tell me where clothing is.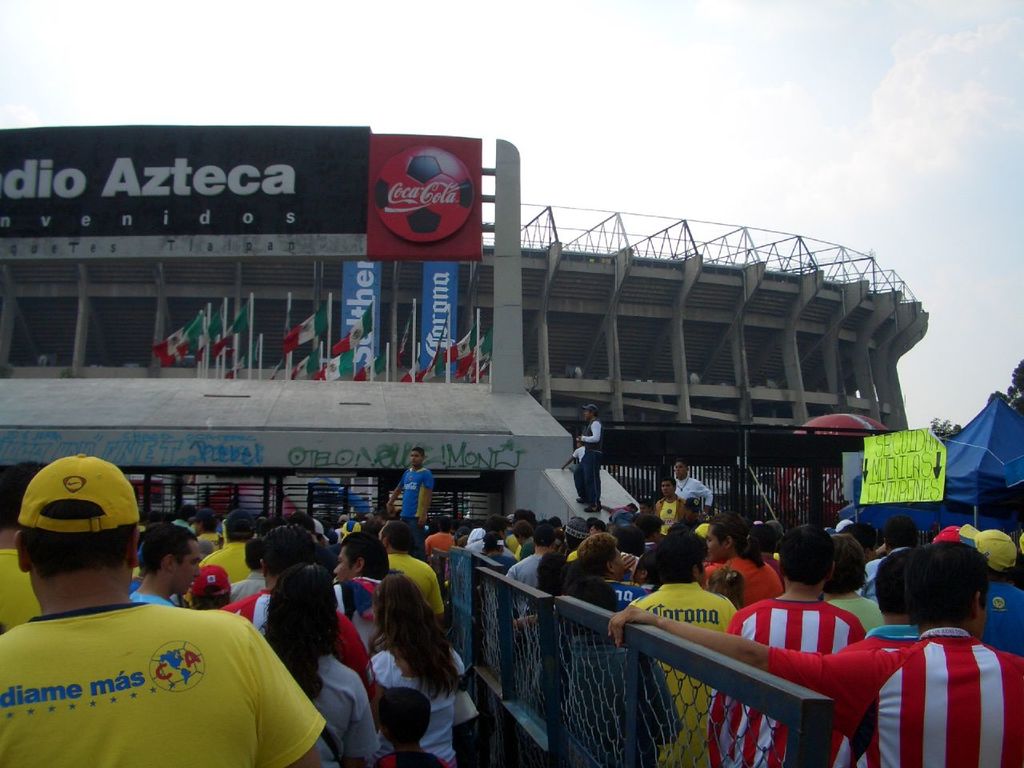
clothing is at pyautogui.locateOnScreen(0, 602, 326, 767).
